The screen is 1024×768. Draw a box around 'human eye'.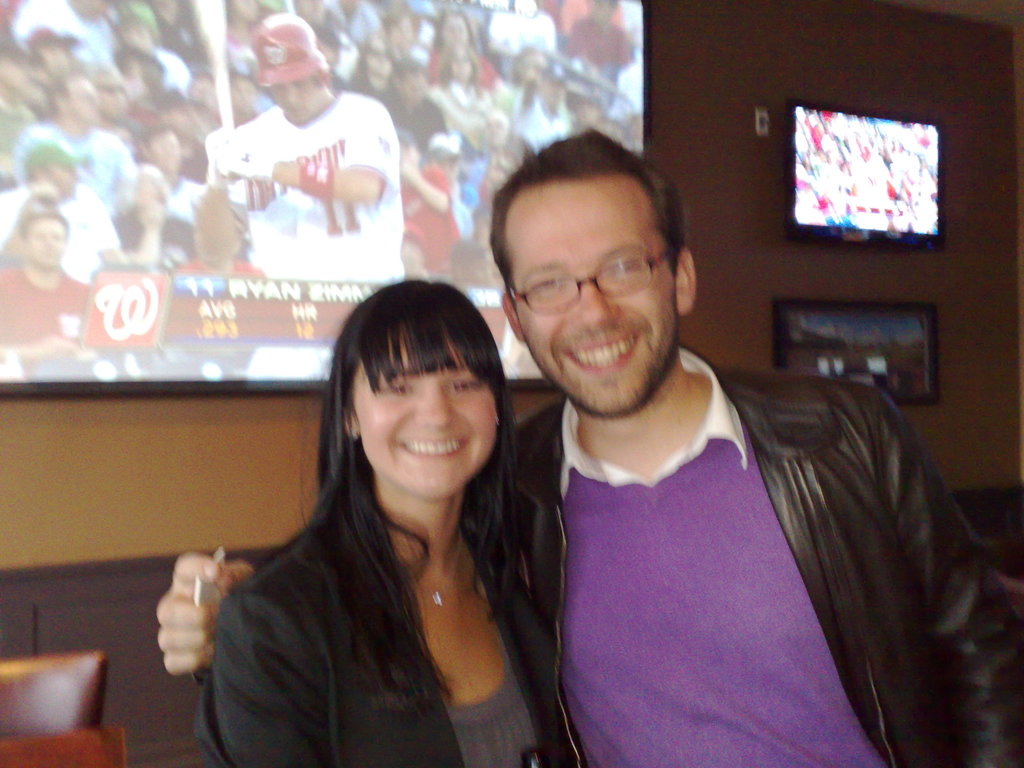
l=438, t=367, r=486, b=398.
